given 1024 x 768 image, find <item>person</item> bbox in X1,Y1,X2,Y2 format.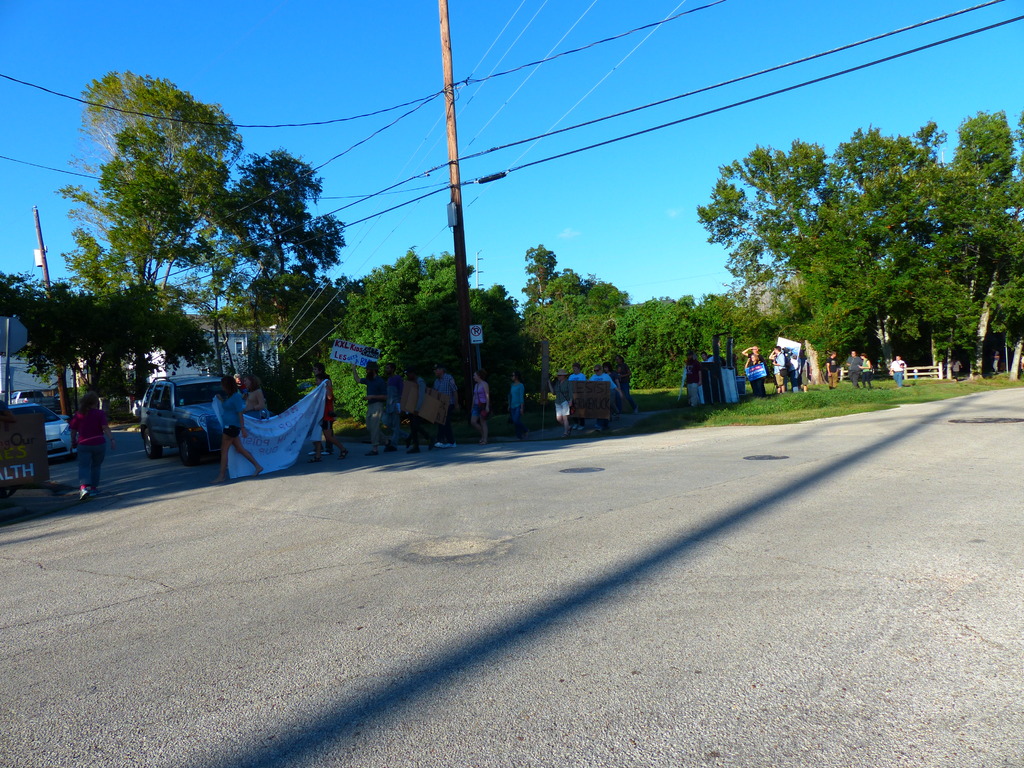
743,346,767,383.
